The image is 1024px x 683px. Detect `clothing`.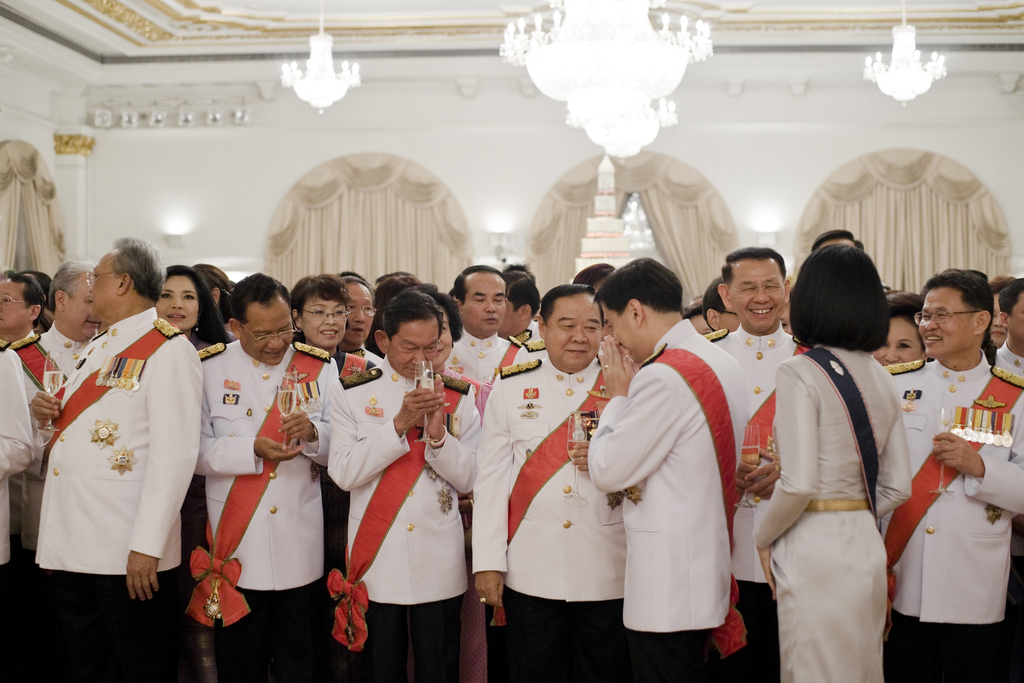
Detection: 442,328,520,390.
